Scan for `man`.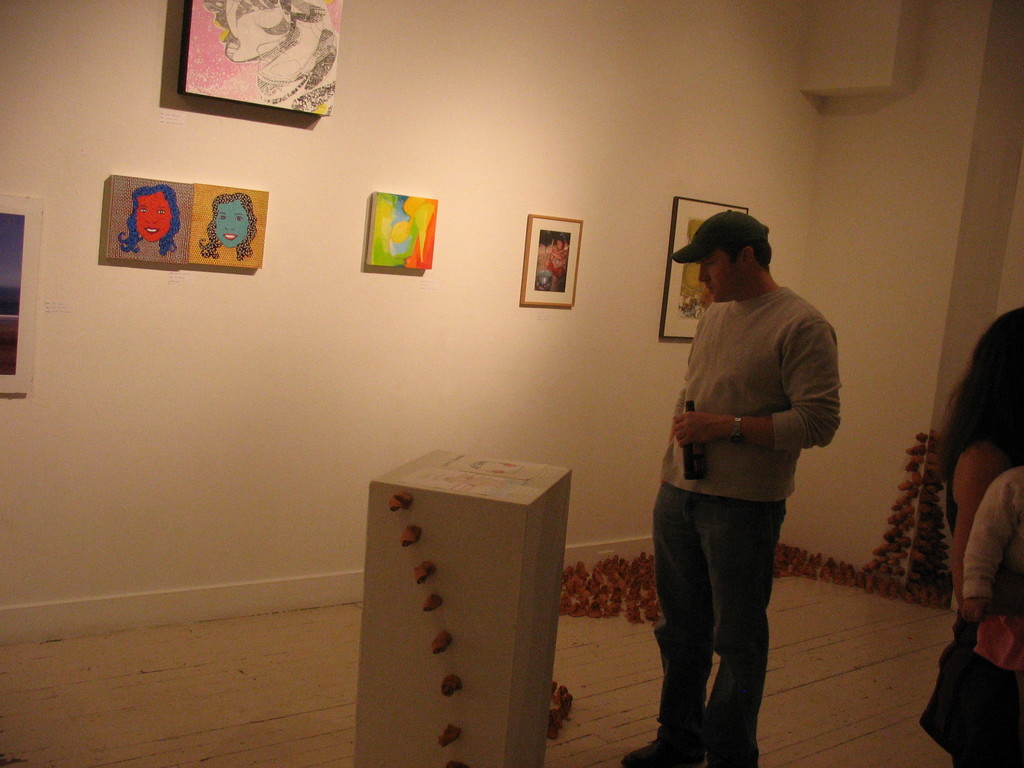
Scan result: 626,189,849,749.
